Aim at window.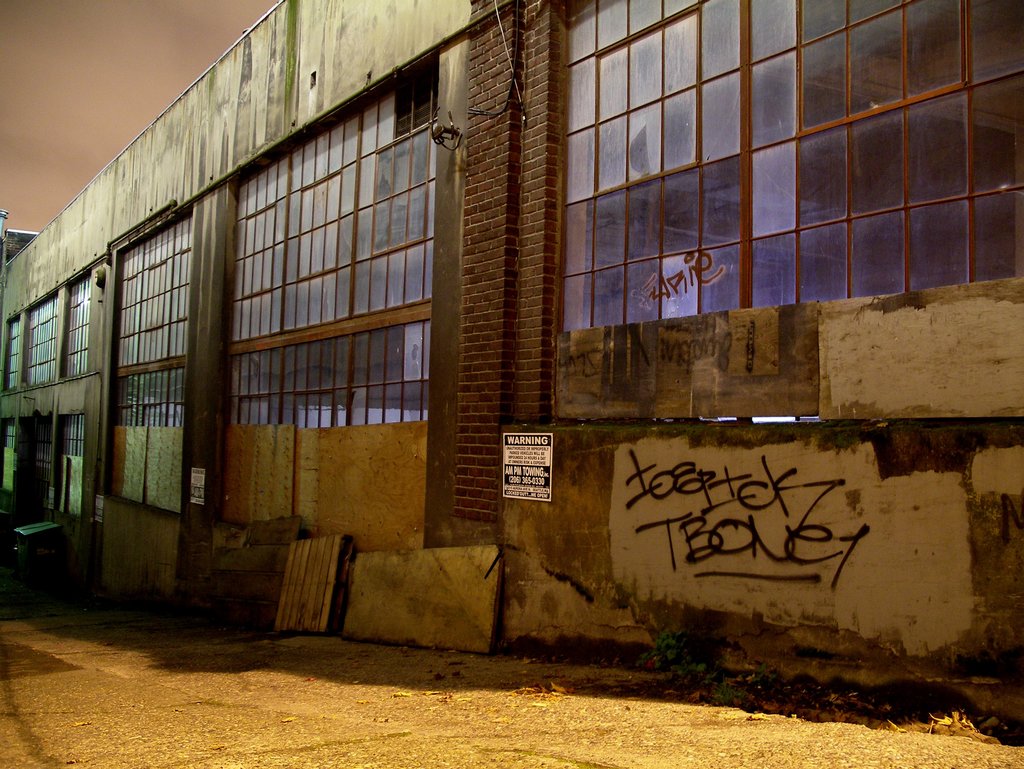
Aimed at left=557, top=0, right=1023, bottom=334.
